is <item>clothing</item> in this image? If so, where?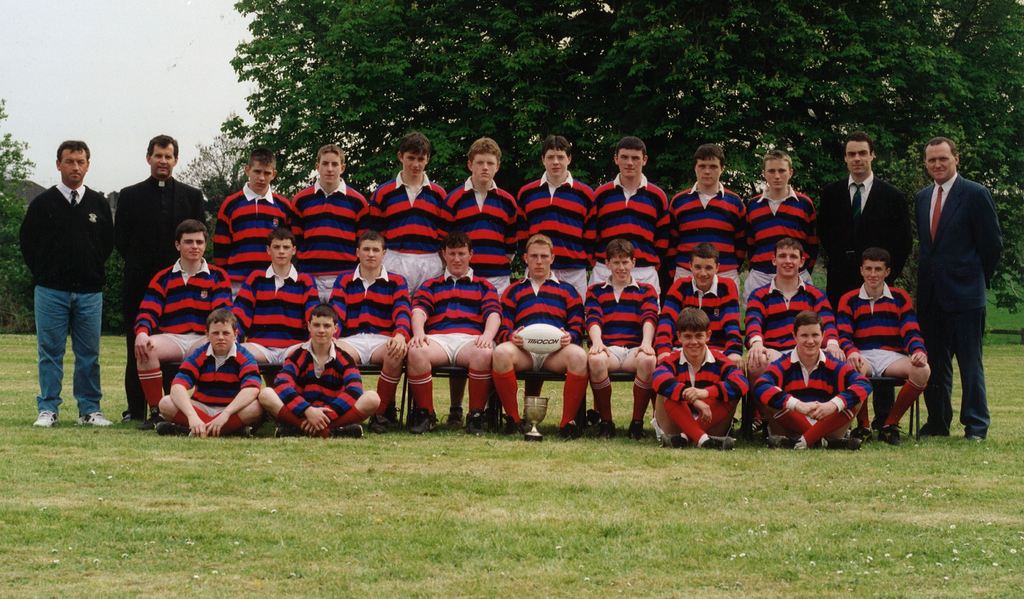
Yes, at locate(266, 340, 374, 429).
